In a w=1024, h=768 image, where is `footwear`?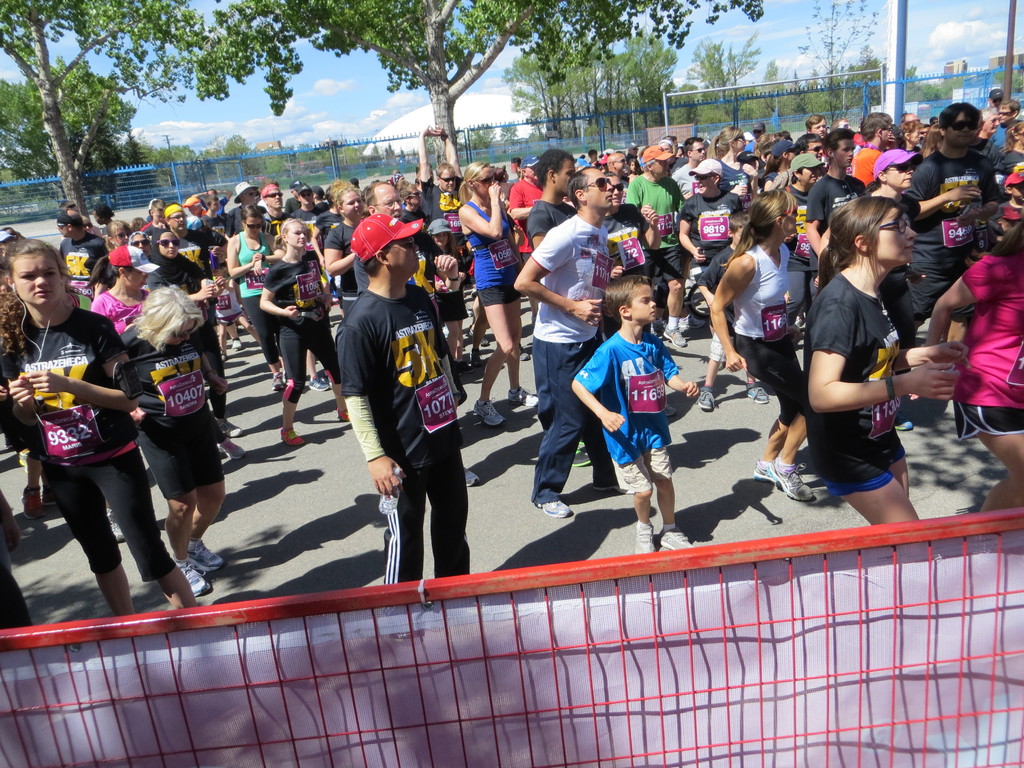
bbox(751, 459, 779, 484).
